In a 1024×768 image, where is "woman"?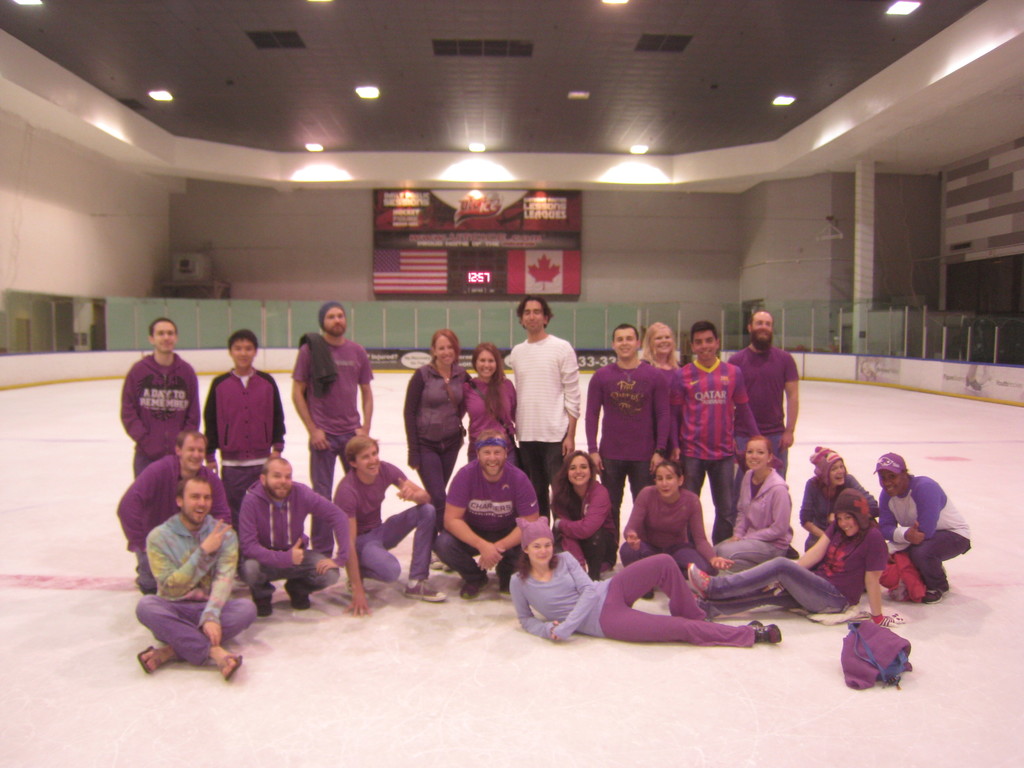
pyautogui.locateOnScreen(611, 460, 720, 598).
